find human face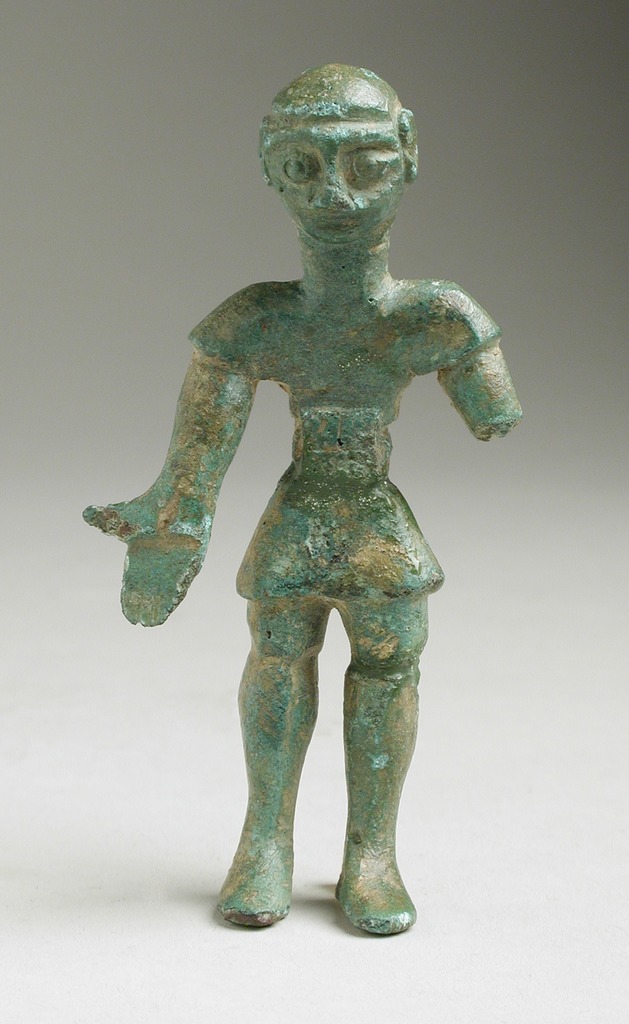
(262, 77, 426, 245)
